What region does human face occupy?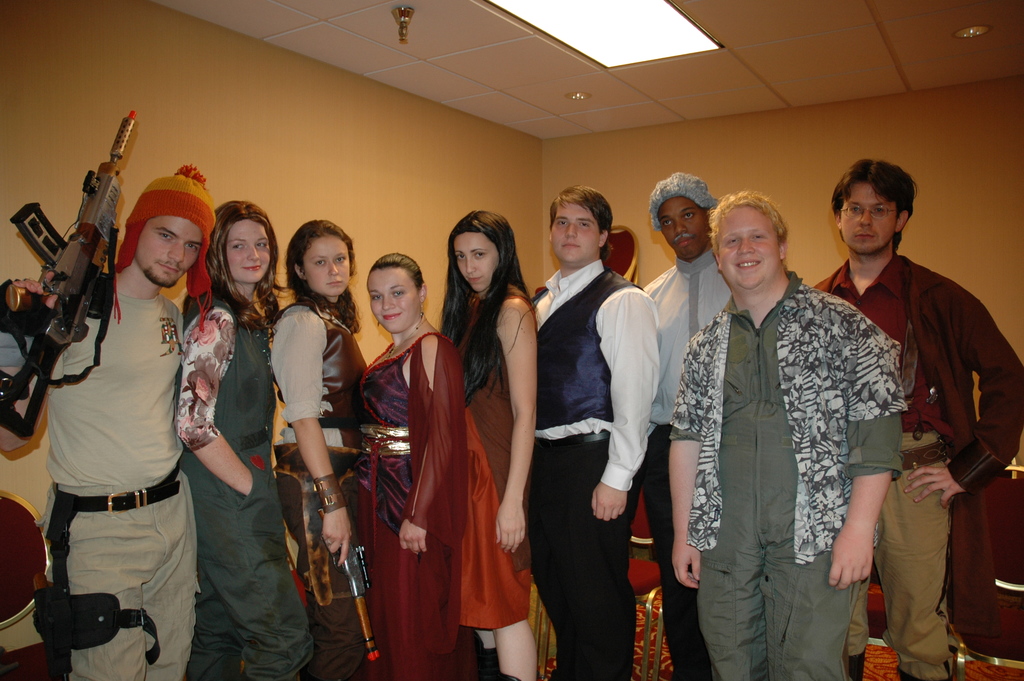
box(227, 221, 270, 281).
